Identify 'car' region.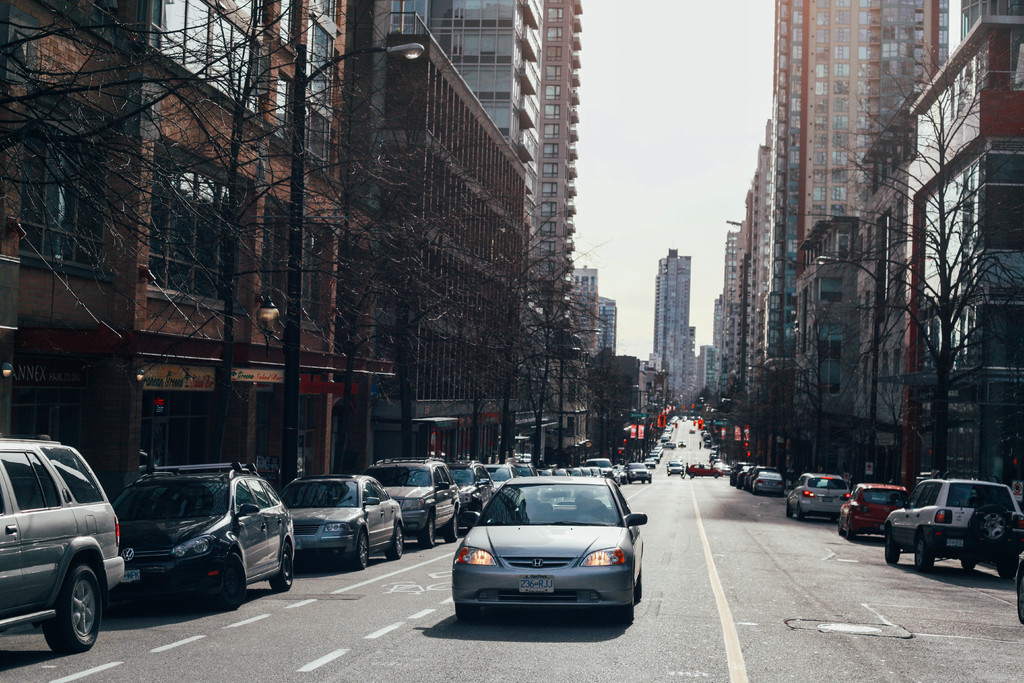
Region: l=688, t=460, r=721, b=479.
